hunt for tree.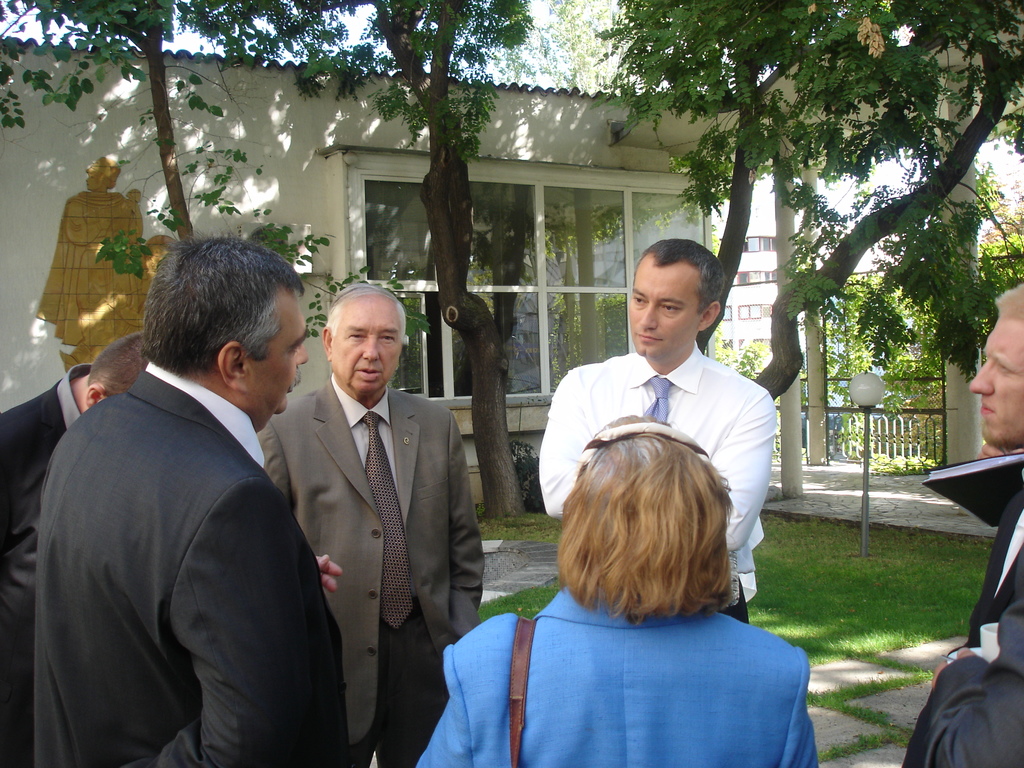
Hunted down at crop(1, 0, 540, 516).
